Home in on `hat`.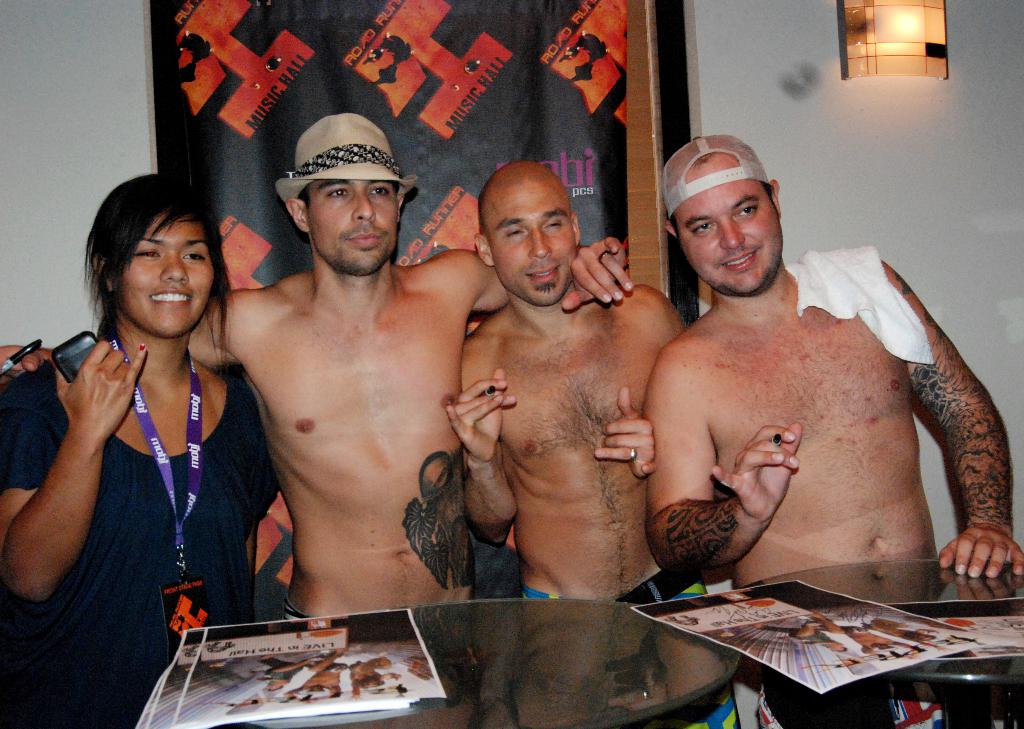
Homed in at {"x1": 271, "y1": 111, "x2": 420, "y2": 197}.
